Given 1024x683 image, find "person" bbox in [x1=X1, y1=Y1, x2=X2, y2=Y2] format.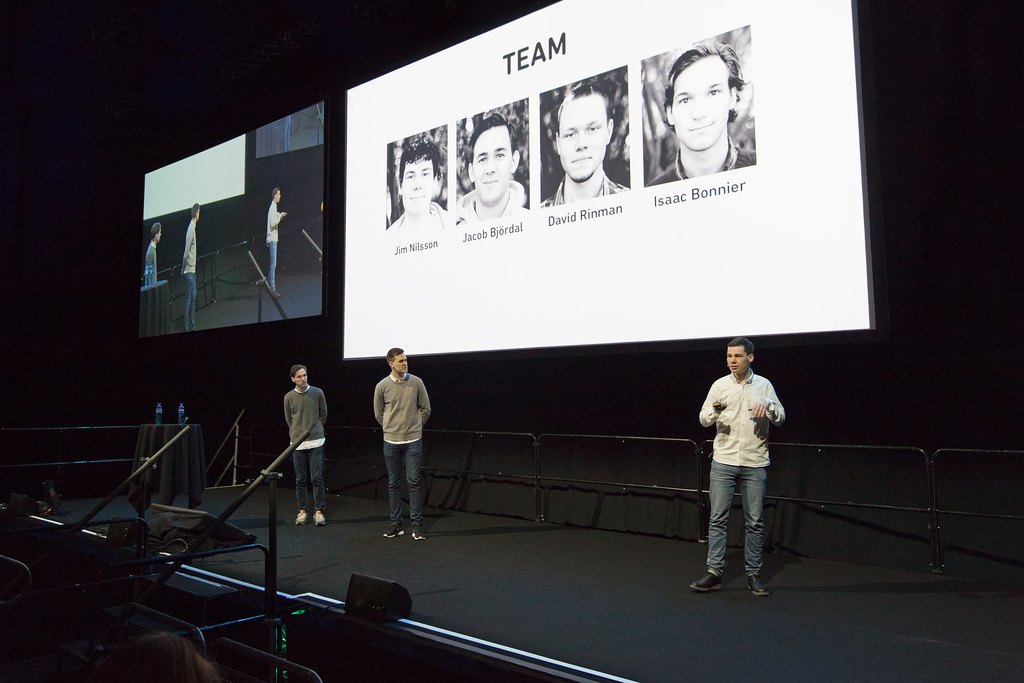
[x1=699, y1=317, x2=796, y2=615].
